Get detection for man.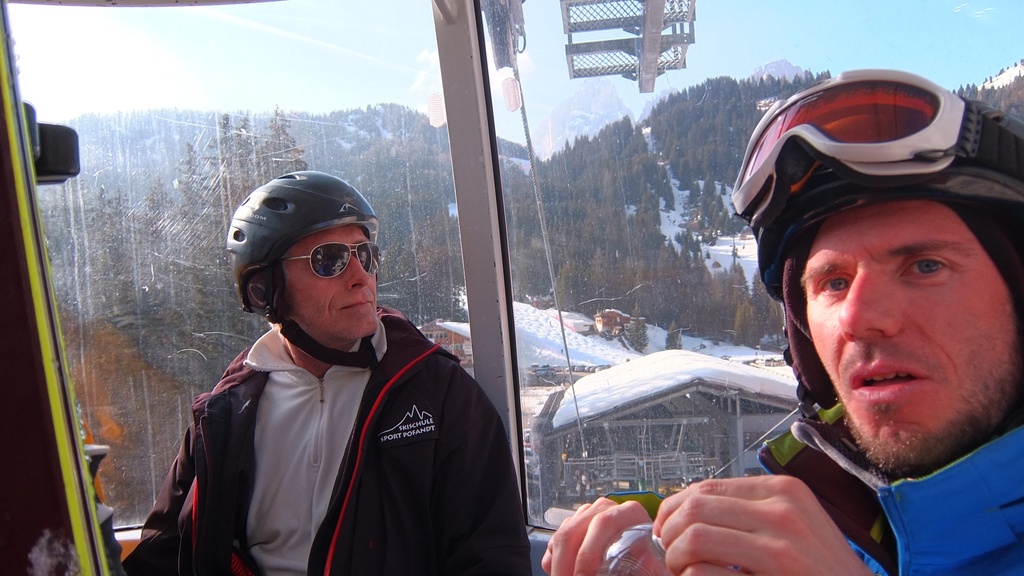
Detection: detection(545, 62, 1018, 575).
